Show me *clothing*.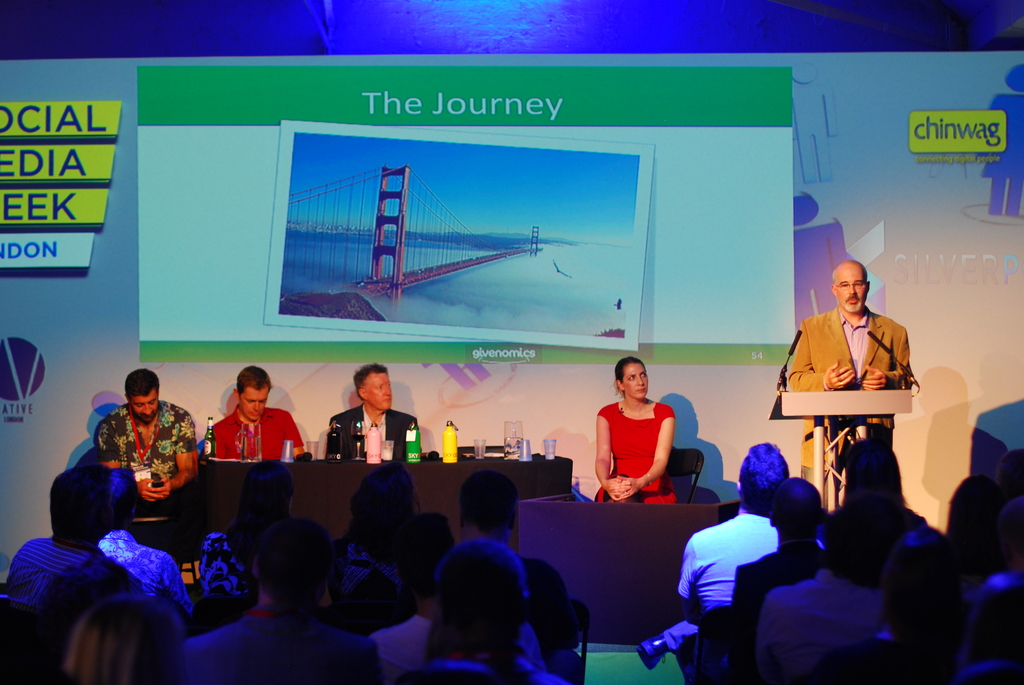
*clothing* is here: 400/649/570/684.
